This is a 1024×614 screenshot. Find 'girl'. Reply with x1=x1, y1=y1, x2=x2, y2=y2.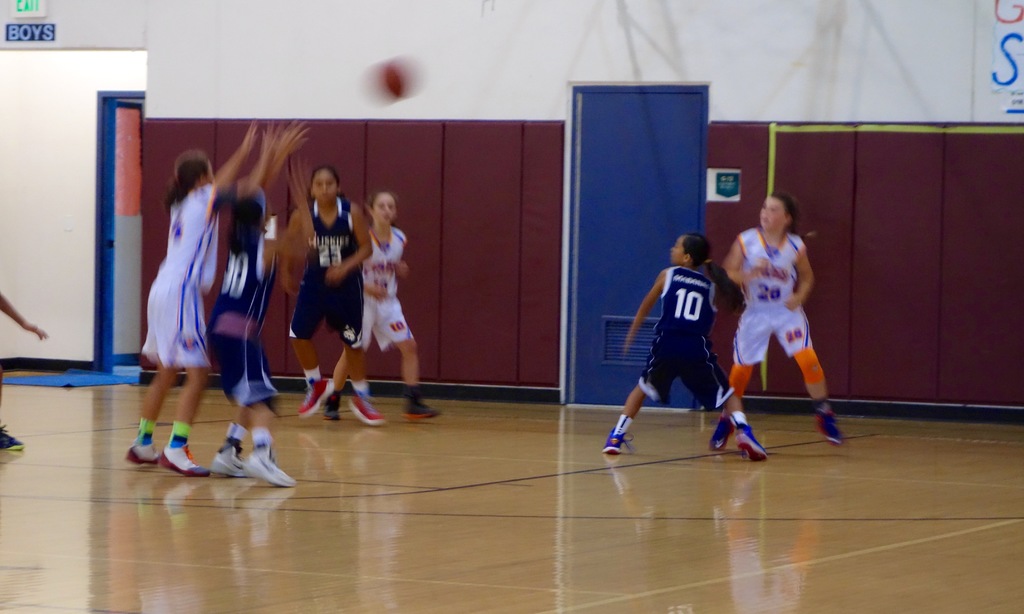
x1=321, y1=182, x2=439, y2=419.
